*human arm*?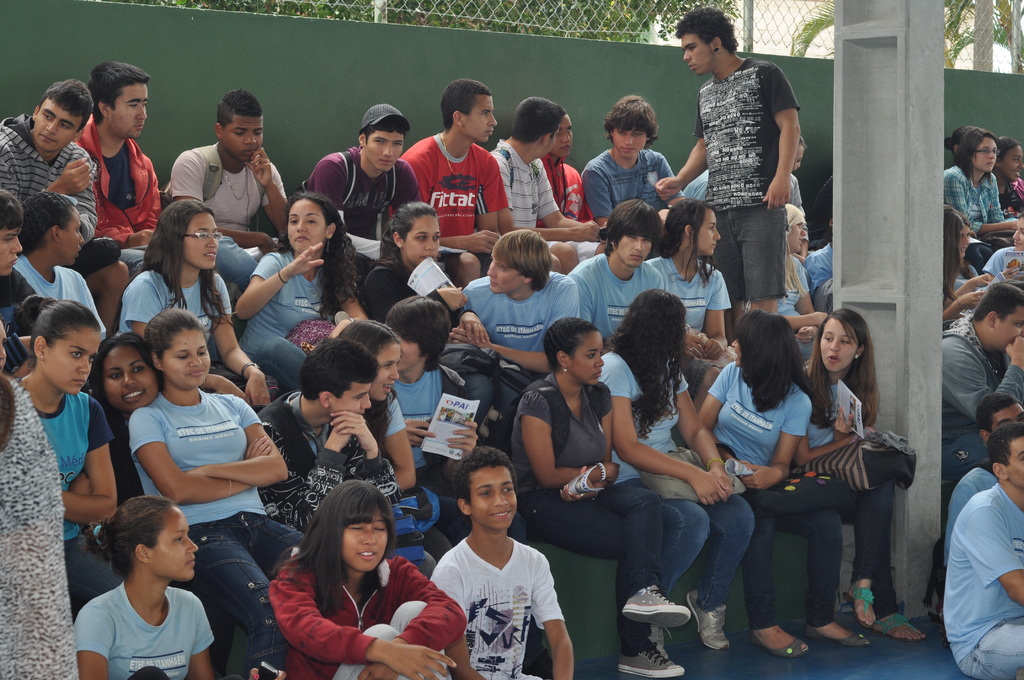
[left=124, top=277, right=251, bottom=405]
